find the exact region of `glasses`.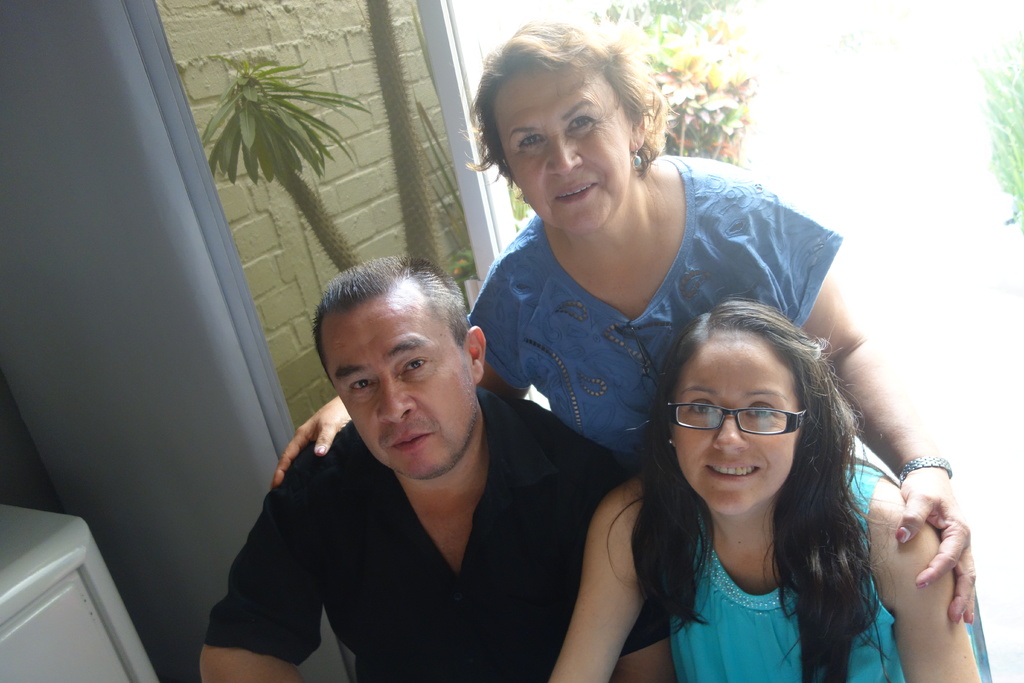
Exact region: locate(673, 398, 807, 454).
